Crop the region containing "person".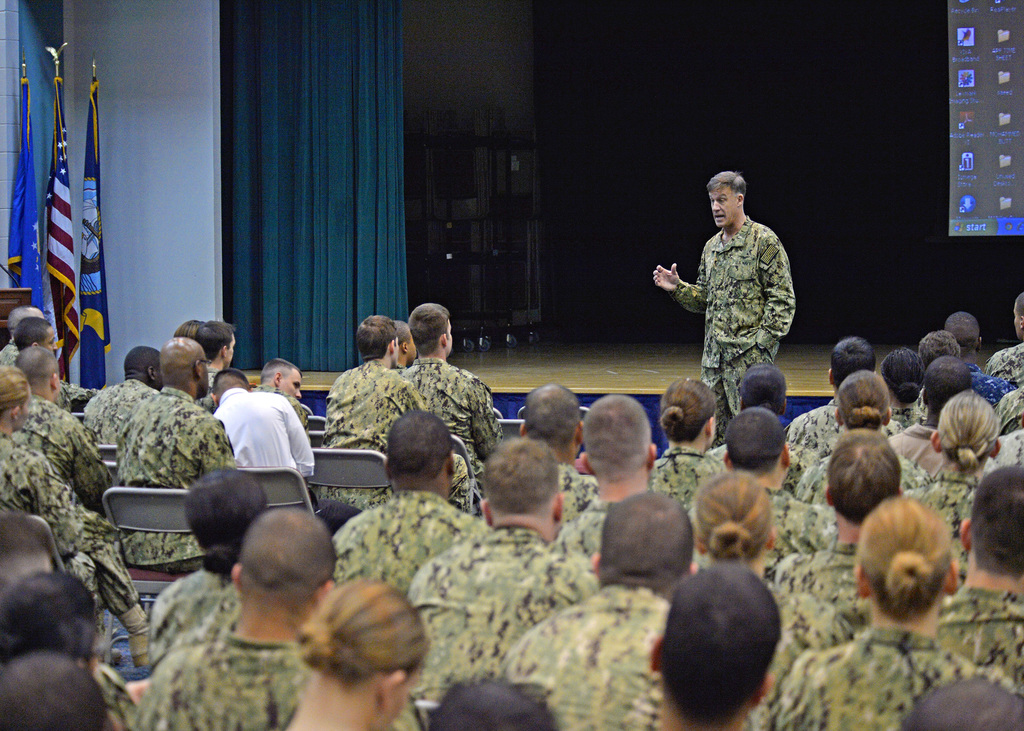
Crop region: {"left": 330, "top": 306, "right": 417, "bottom": 433}.
